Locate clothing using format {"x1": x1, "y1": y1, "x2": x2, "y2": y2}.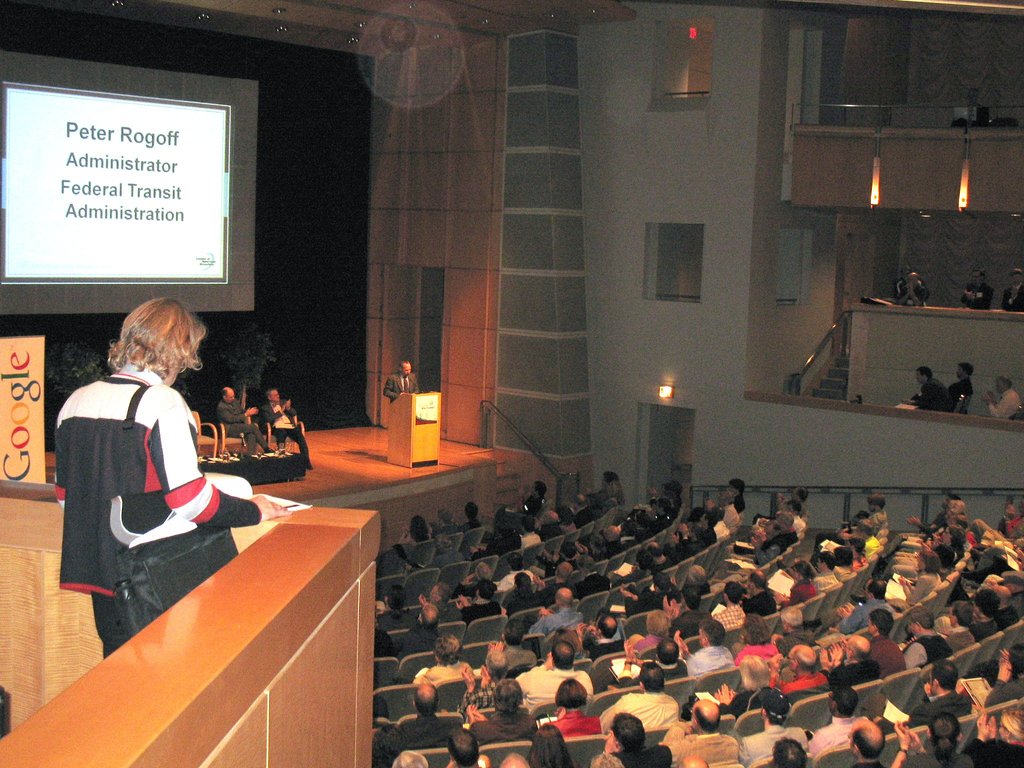
{"x1": 854, "y1": 554, "x2": 870, "y2": 570}.
